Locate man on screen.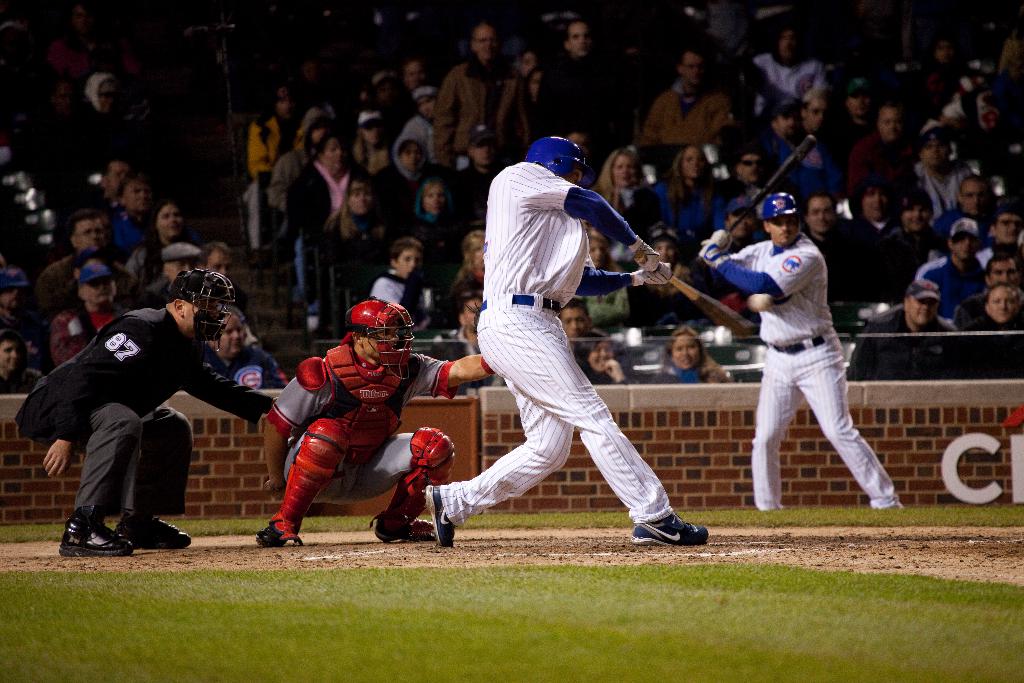
On screen at x1=740, y1=24, x2=833, y2=121.
